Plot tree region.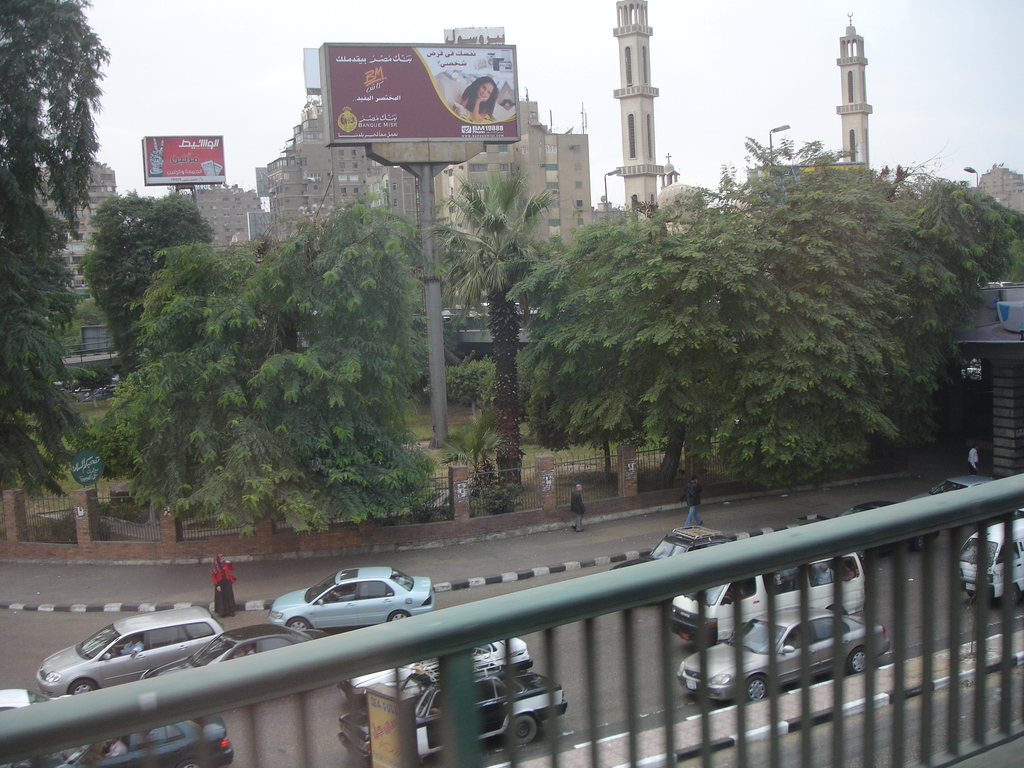
Plotted at region(0, 0, 113, 243).
